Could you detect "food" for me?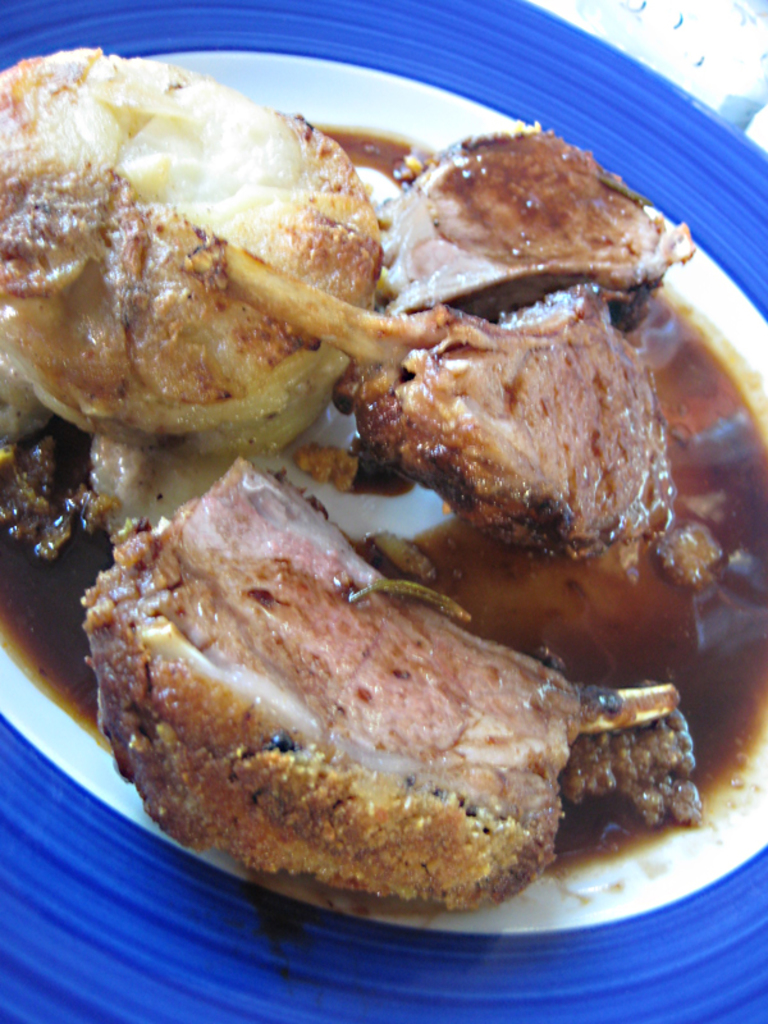
Detection result: 26:125:749:908.
